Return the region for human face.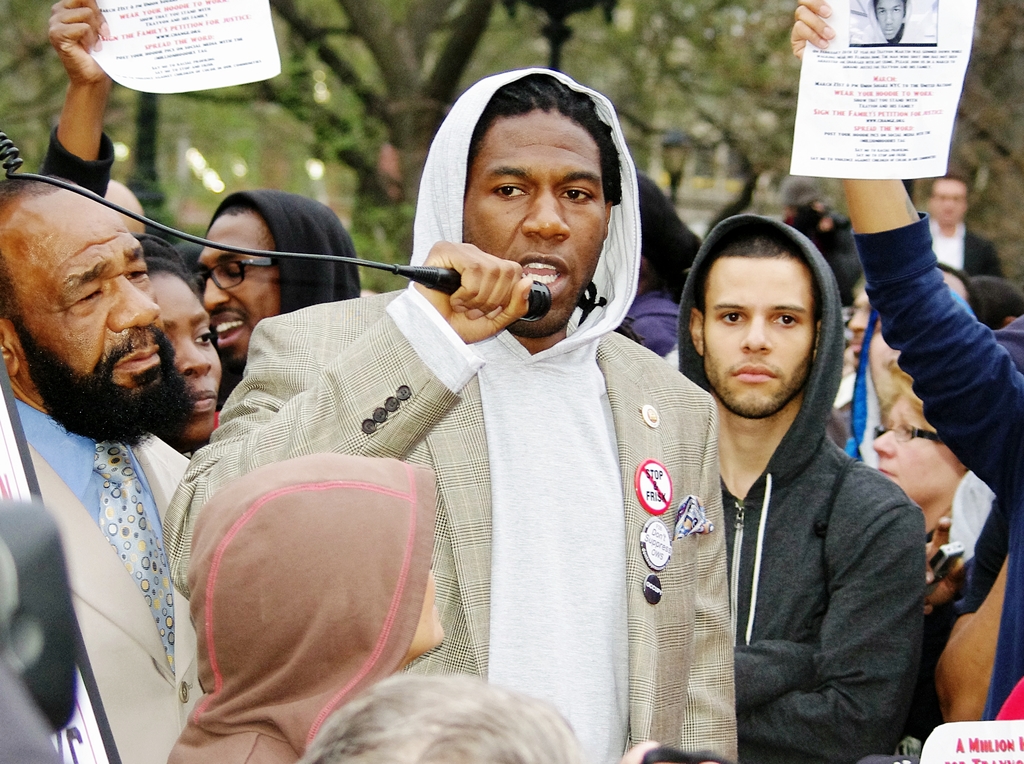
crop(461, 107, 608, 308).
